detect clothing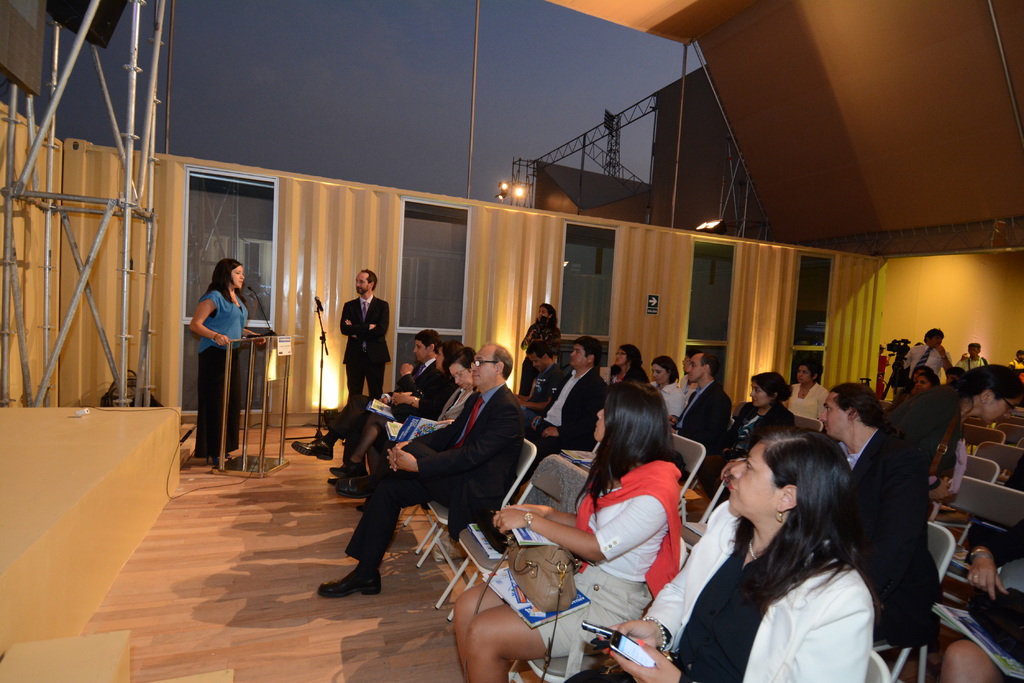
box=[732, 405, 786, 458]
